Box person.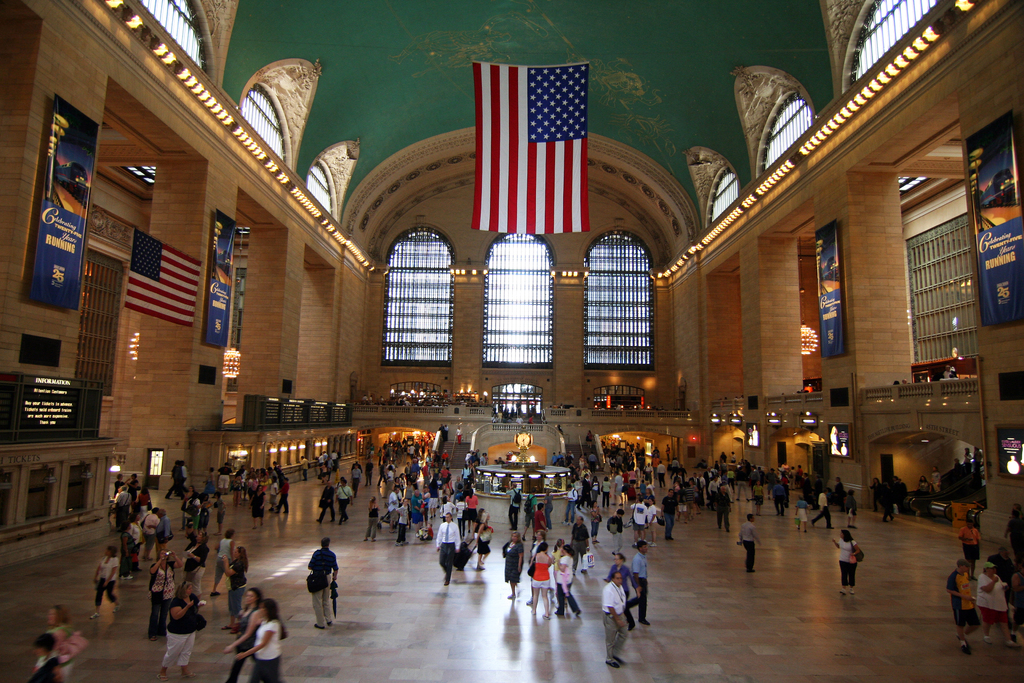
locate(237, 598, 285, 682).
